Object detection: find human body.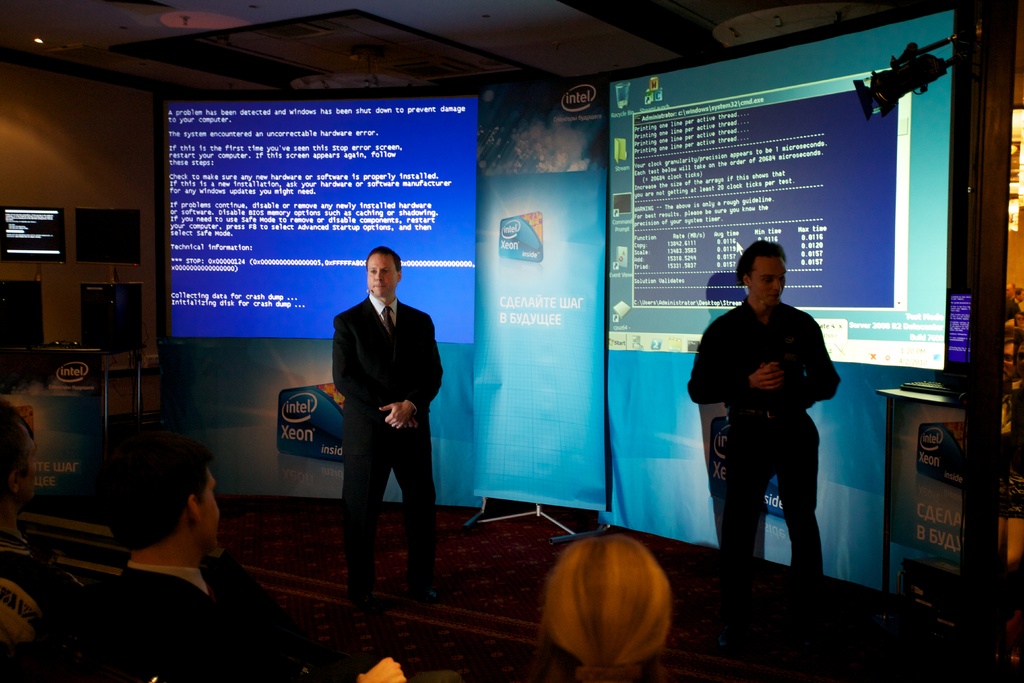
region(707, 252, 844, 604).
